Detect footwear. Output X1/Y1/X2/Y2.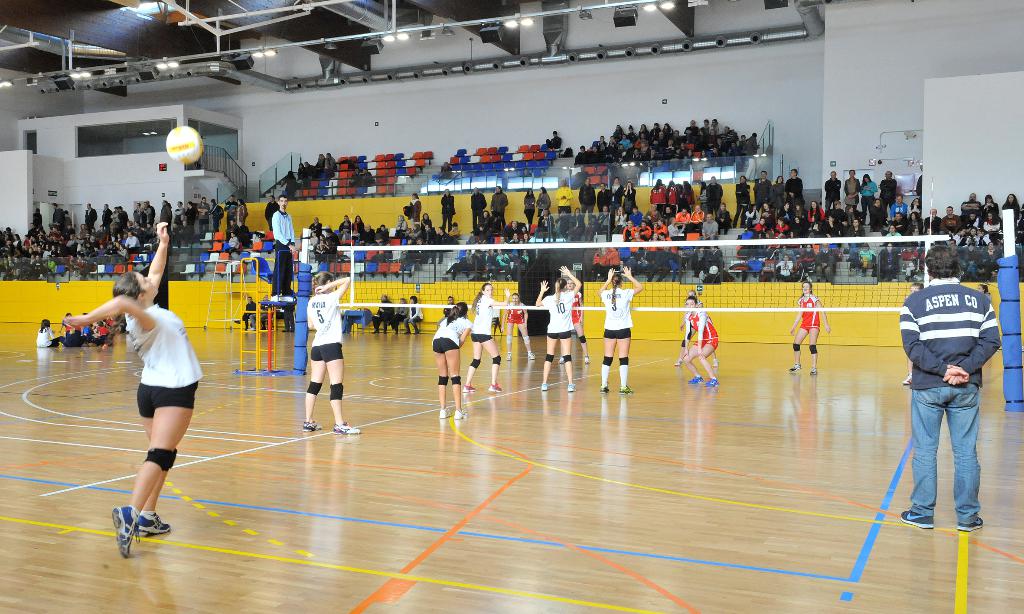
801/365/819/373.
